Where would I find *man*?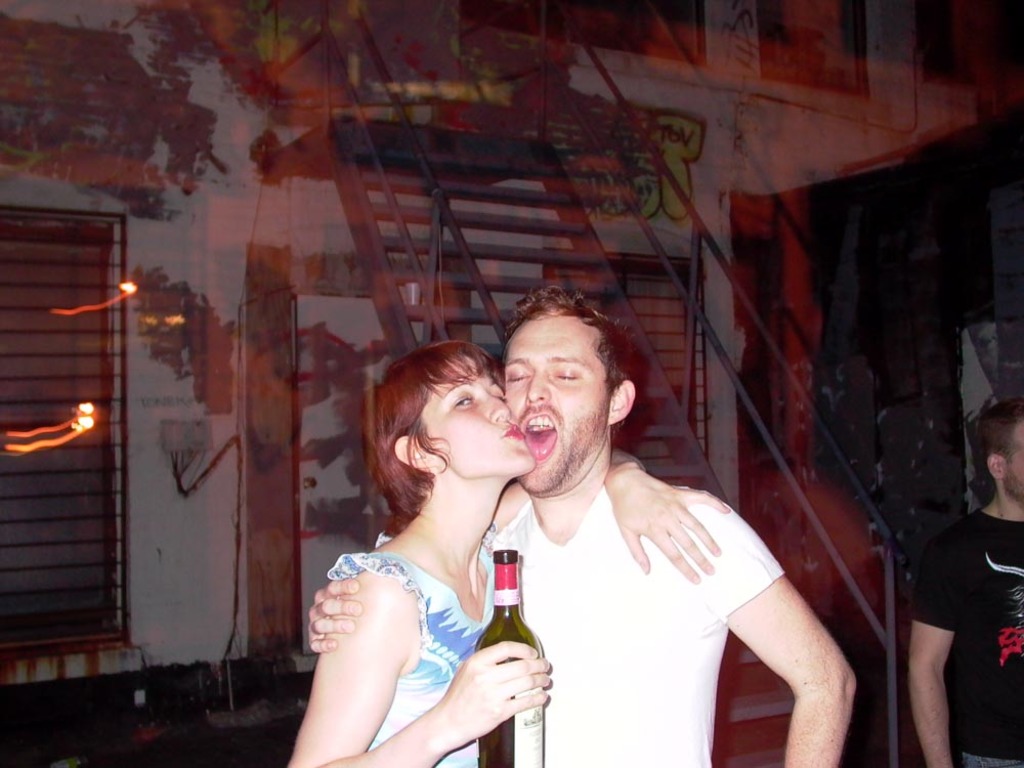
At box(908, 397, 1023, 767).
